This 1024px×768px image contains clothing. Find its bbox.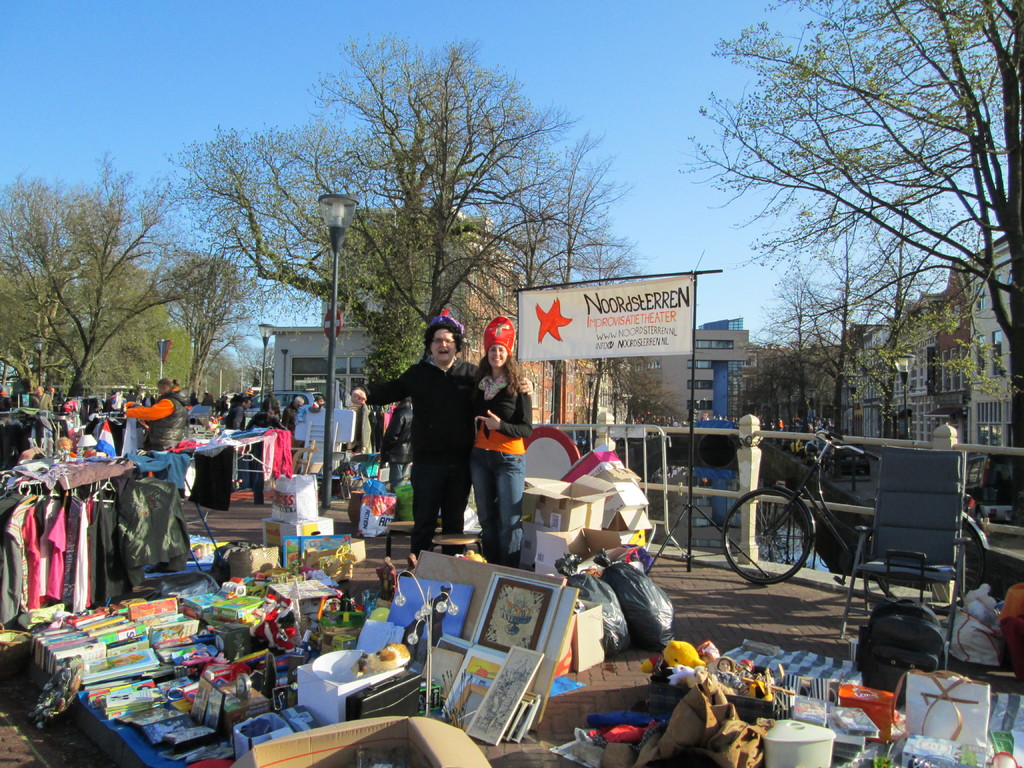
box(370, 325, 481, 552).
